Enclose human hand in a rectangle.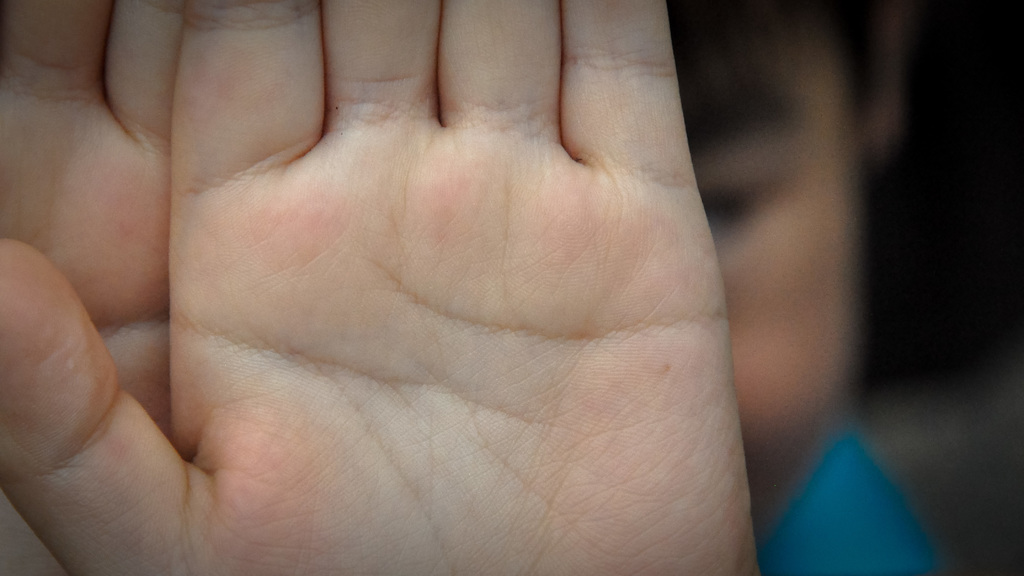
bbox(0, 0, 190, 575).
